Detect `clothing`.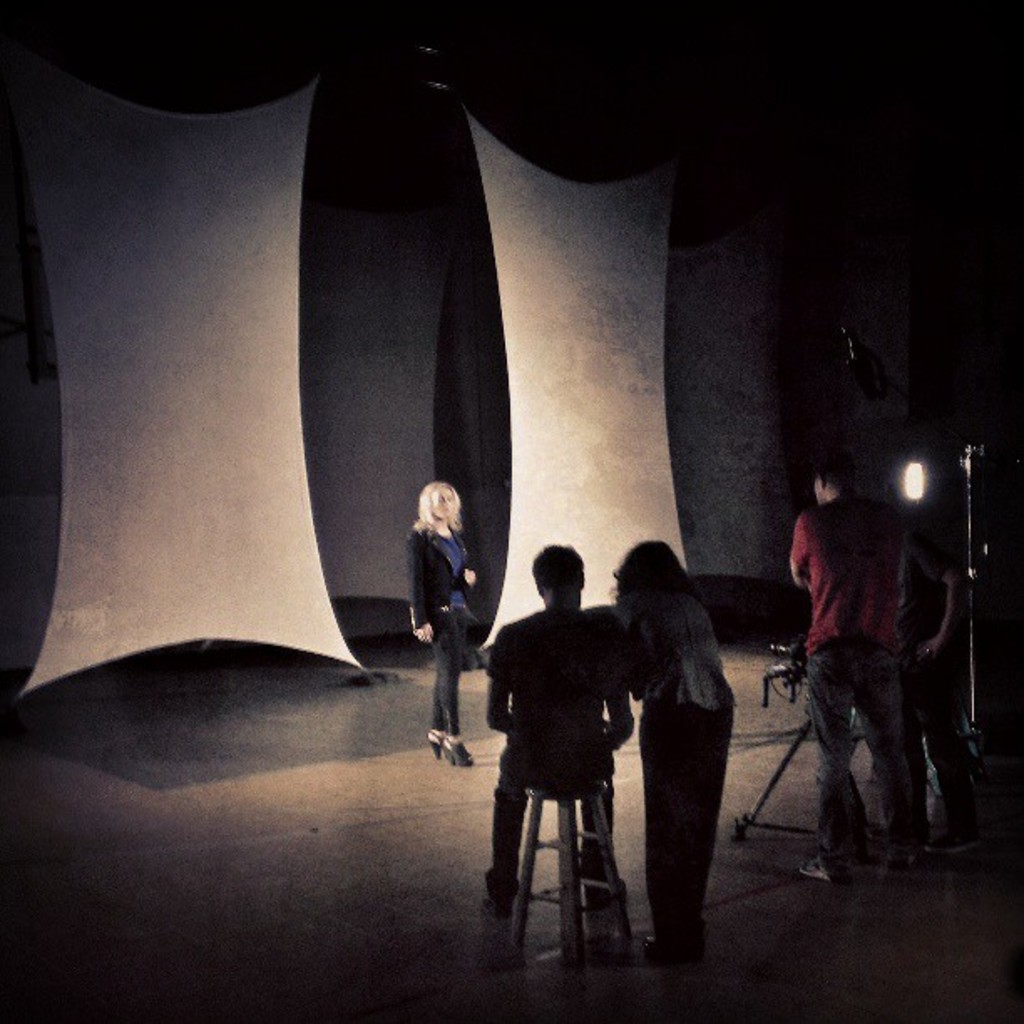
Detected at box=[609, 581, 728, 949].
